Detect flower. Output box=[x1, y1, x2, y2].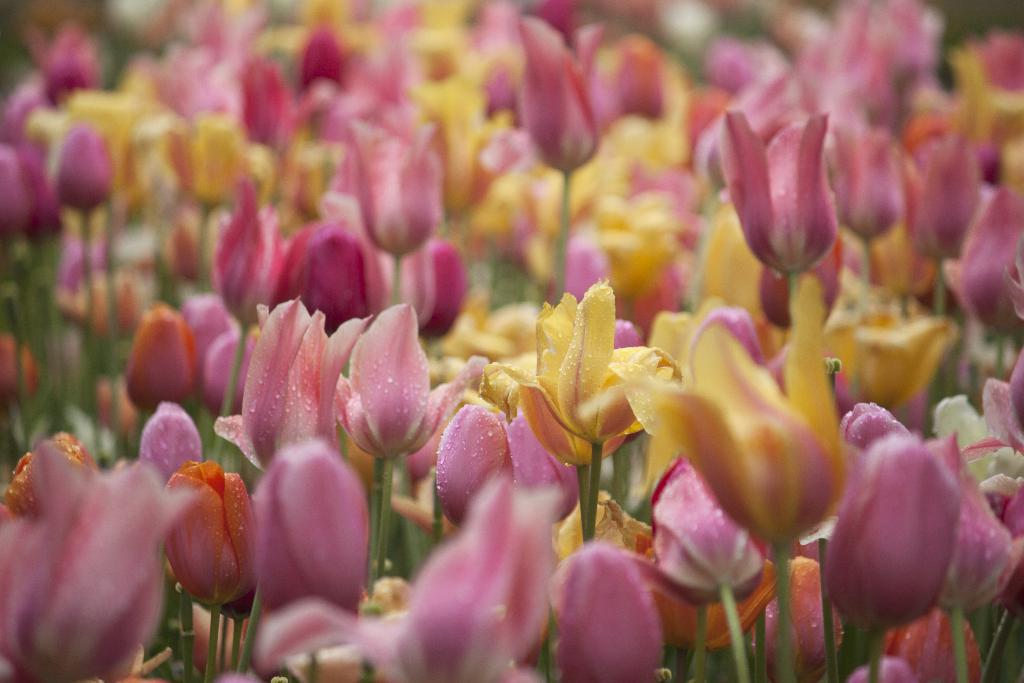
box=[67, 131, 109, 301].
